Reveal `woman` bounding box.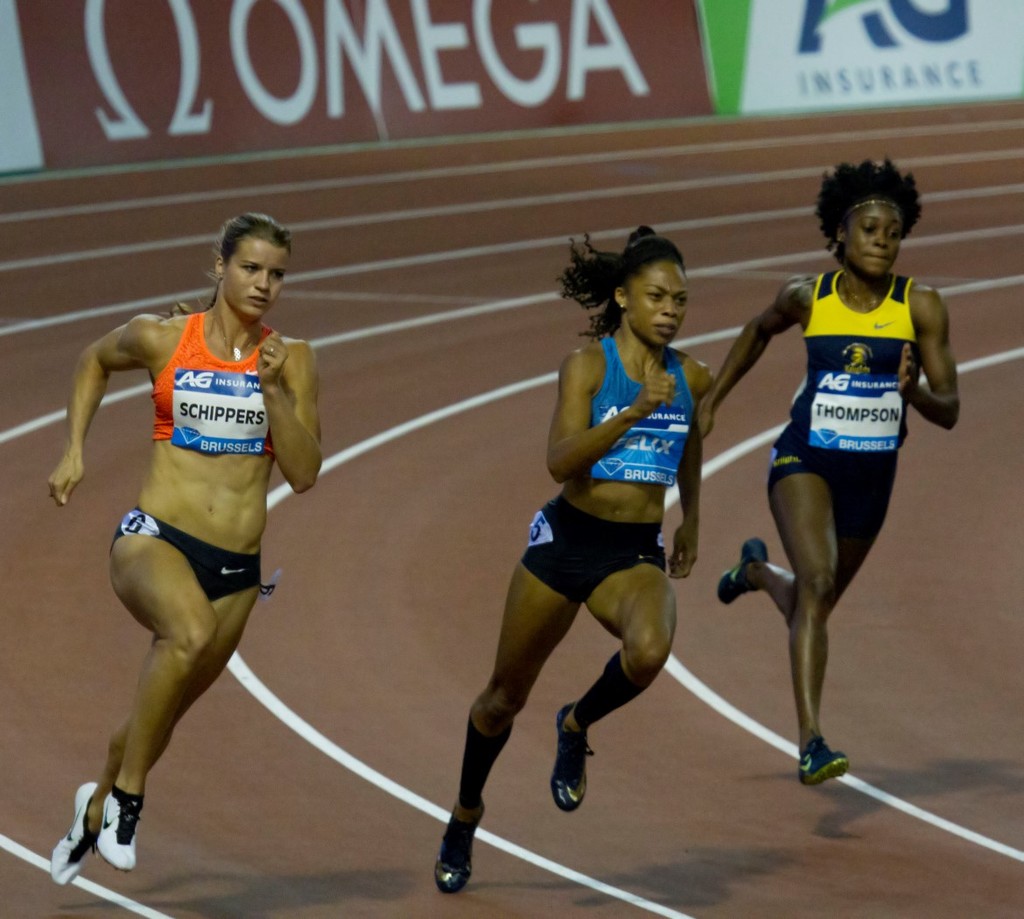
Revealed: 46,212,325,886.
